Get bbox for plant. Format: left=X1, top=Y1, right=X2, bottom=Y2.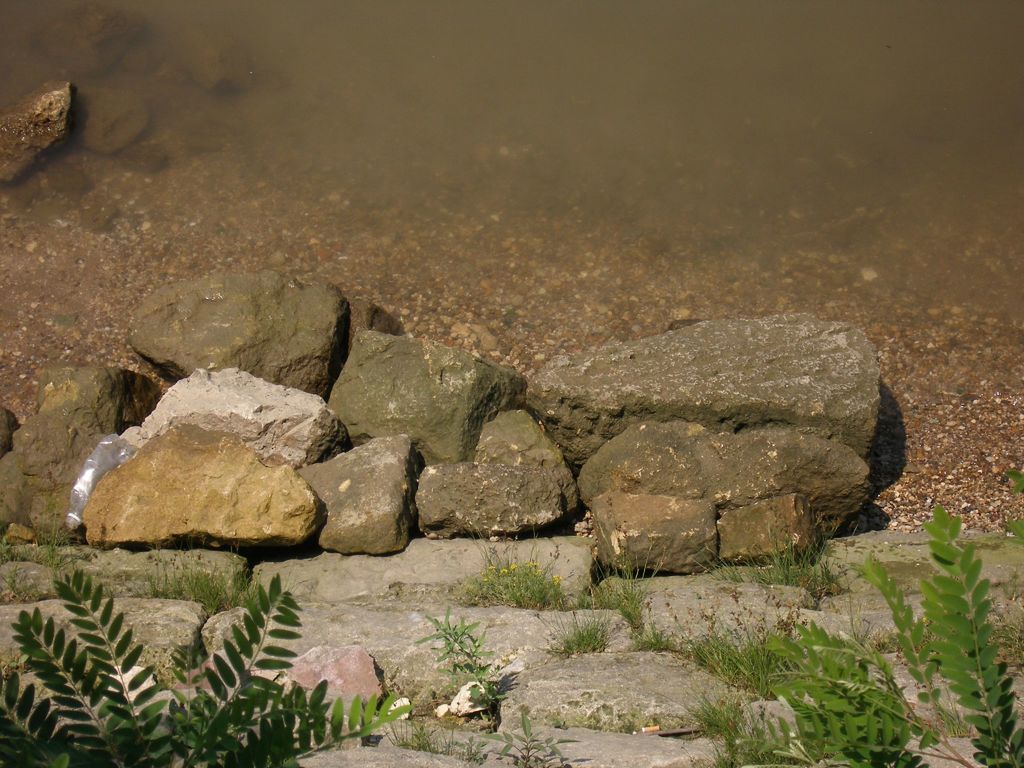
left=694, top=621, right=789, bottom=691.
